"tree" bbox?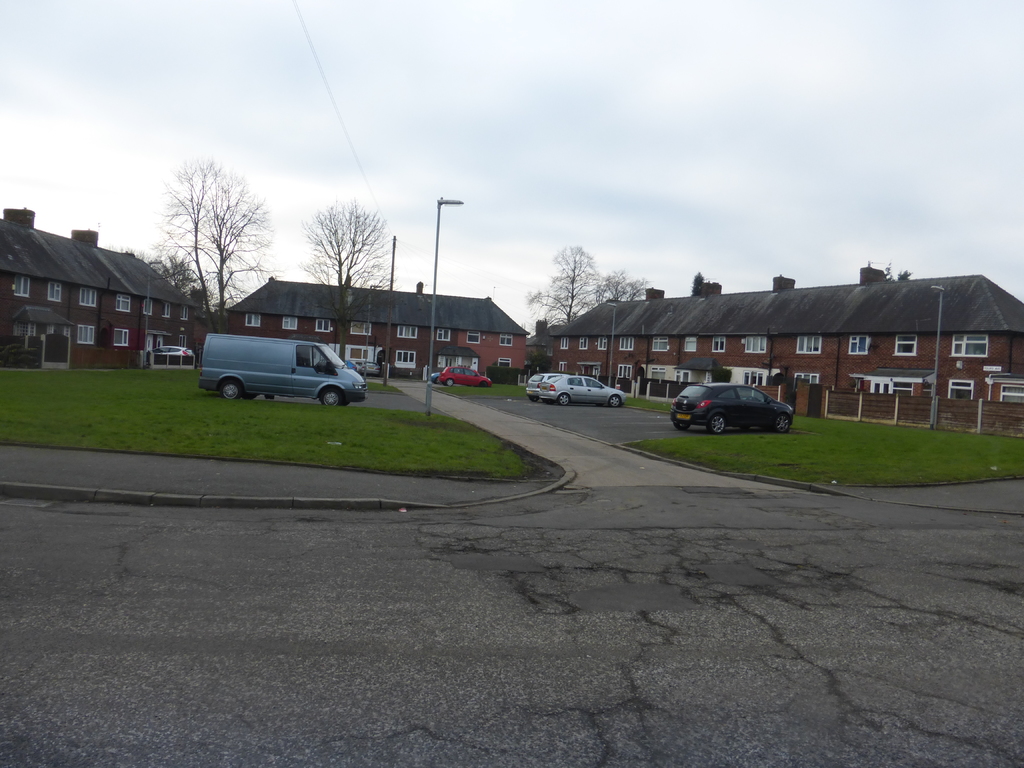
[303,198,395,369]
